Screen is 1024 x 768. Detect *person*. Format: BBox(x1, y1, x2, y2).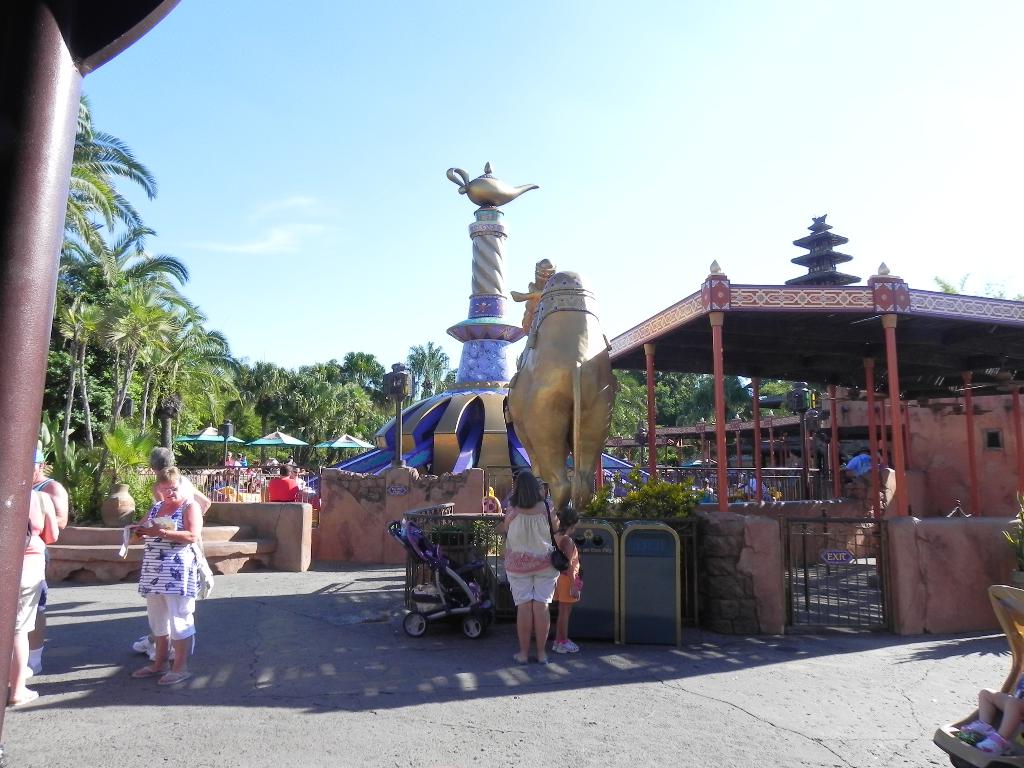
BBox(1, 485, 56, 712).
